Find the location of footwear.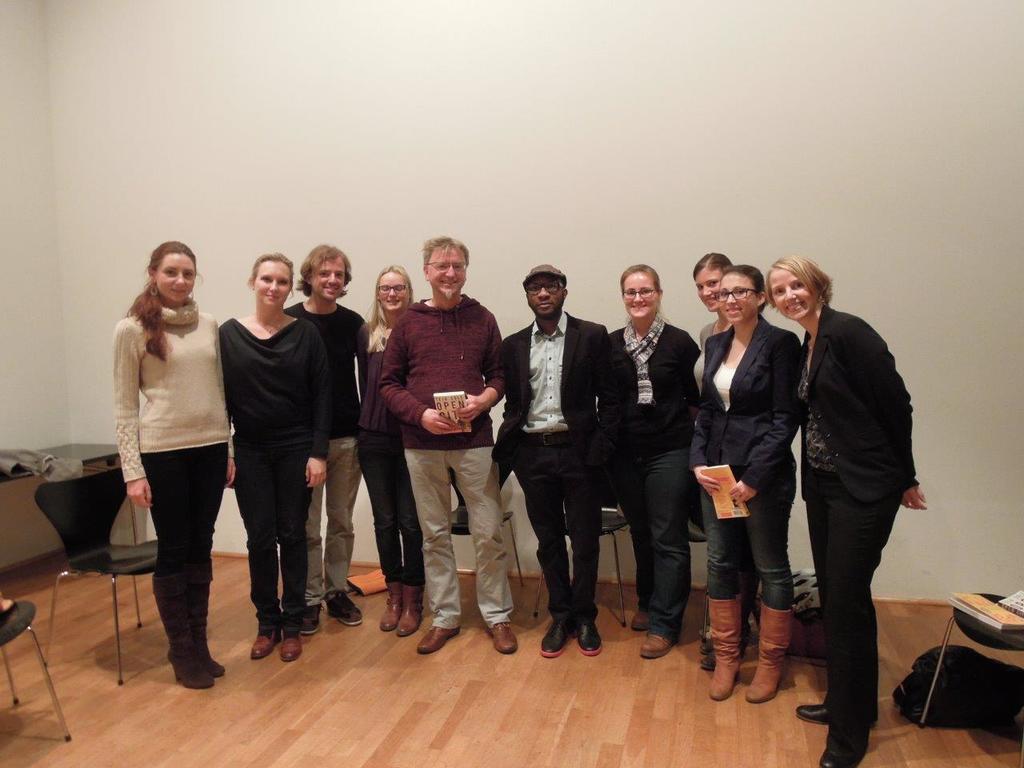
Location: x1=488 y1=621 x2=519 y2=653.
